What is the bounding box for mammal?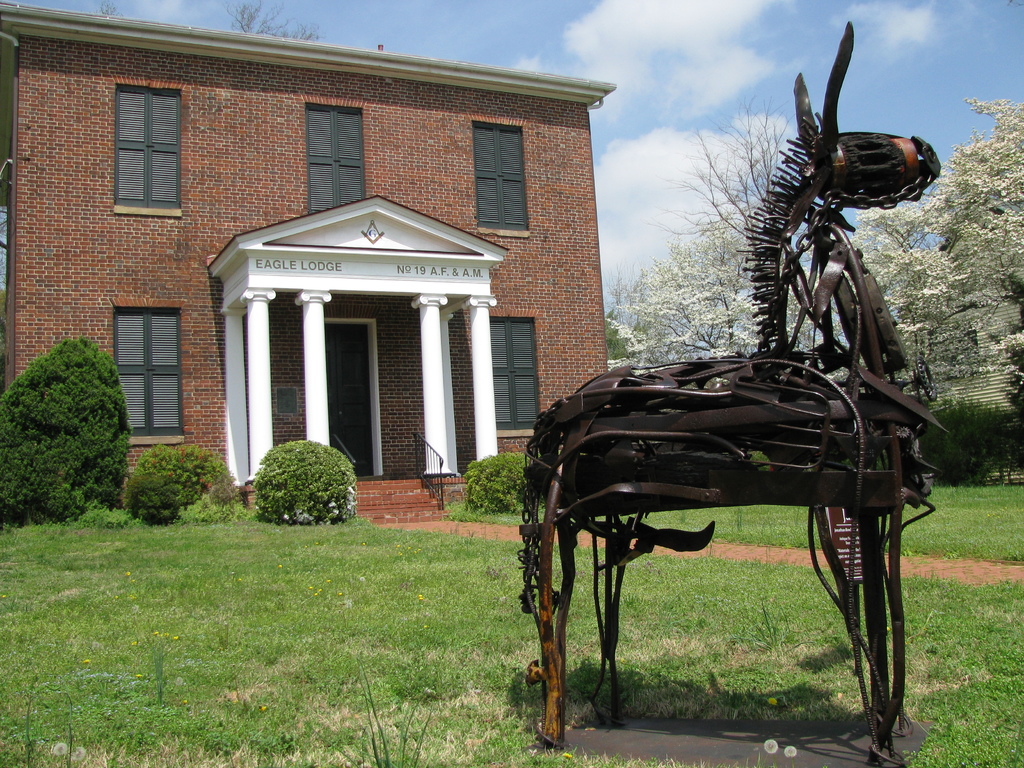
521/22/954/767.
